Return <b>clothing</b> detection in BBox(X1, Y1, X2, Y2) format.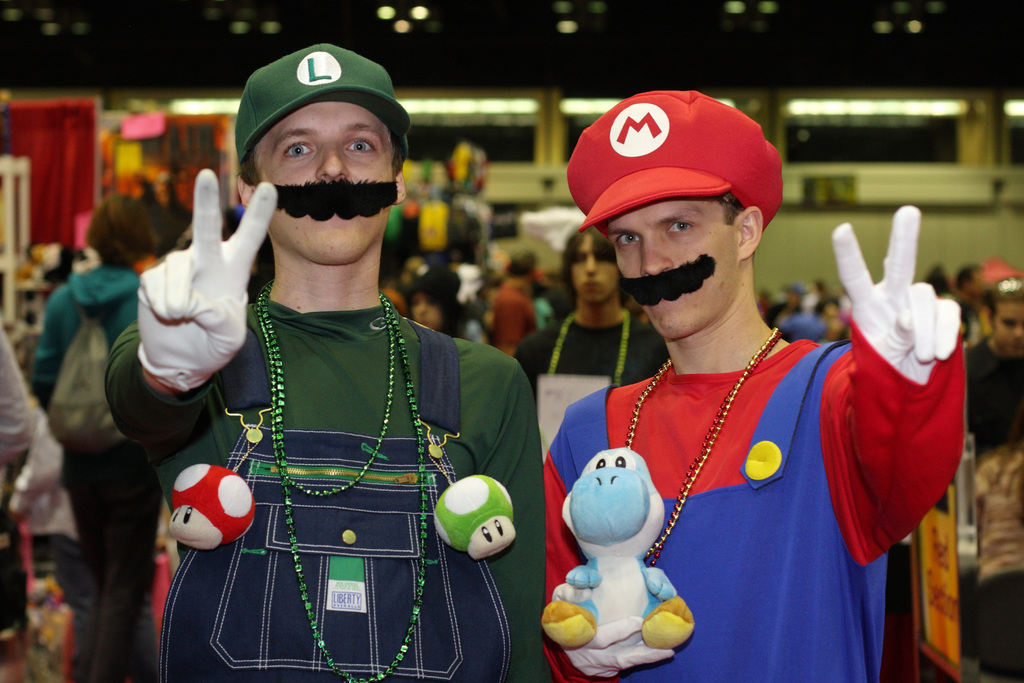
BBox(31, 267, 153, 450).
